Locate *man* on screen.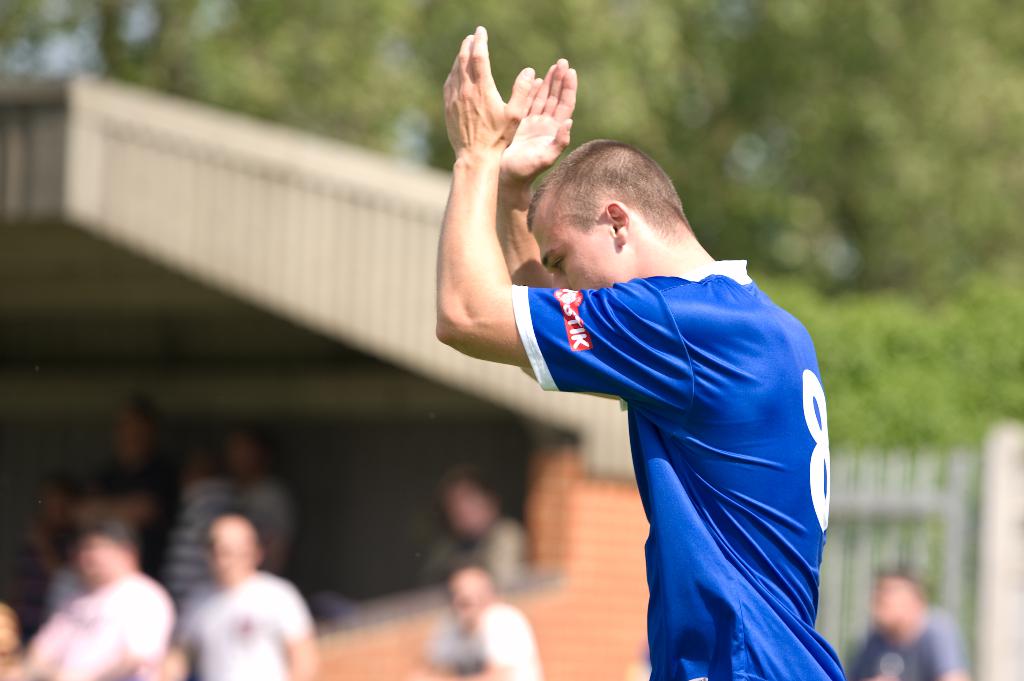
On screen at (left=438, top=82, right=846, bottom=680).
